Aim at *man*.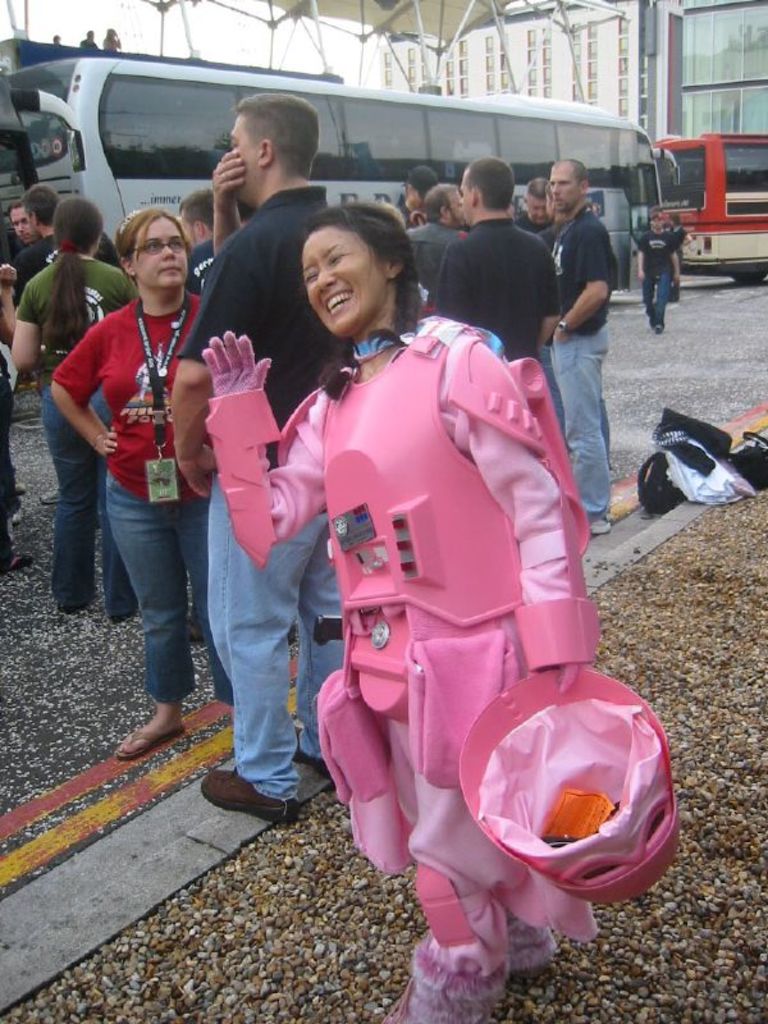
Aimed at left=403, top=164, right=434, bottom=218.
